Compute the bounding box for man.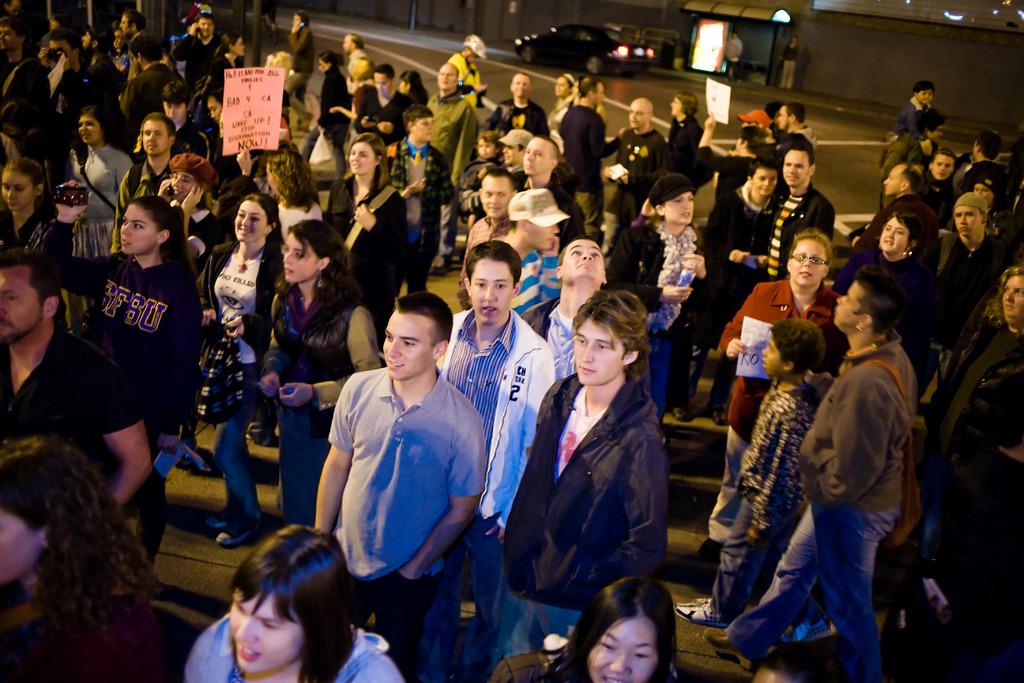
340, 33, 371, 103.
